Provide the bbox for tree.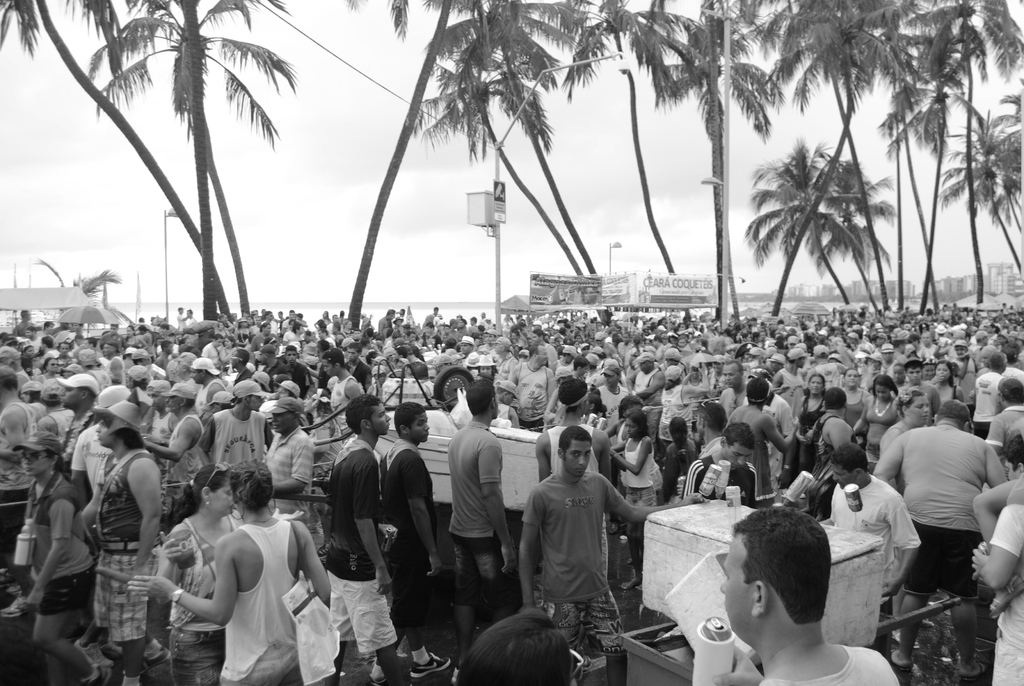
[left=84, top=0, right=289, bottom=313].
